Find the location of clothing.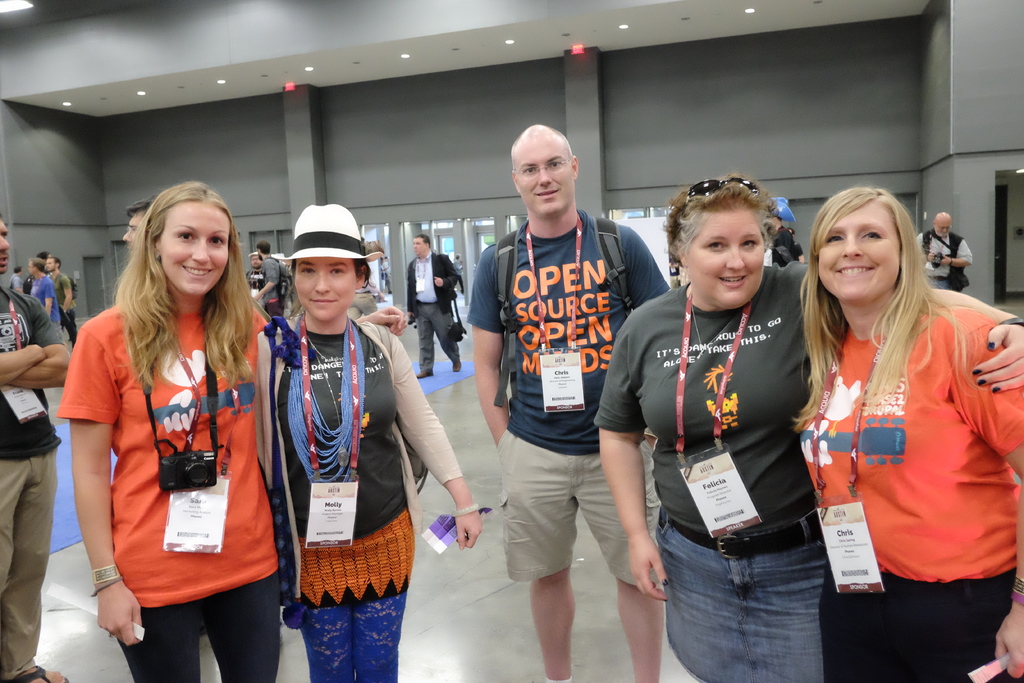
Location: 916,231,970,298.
